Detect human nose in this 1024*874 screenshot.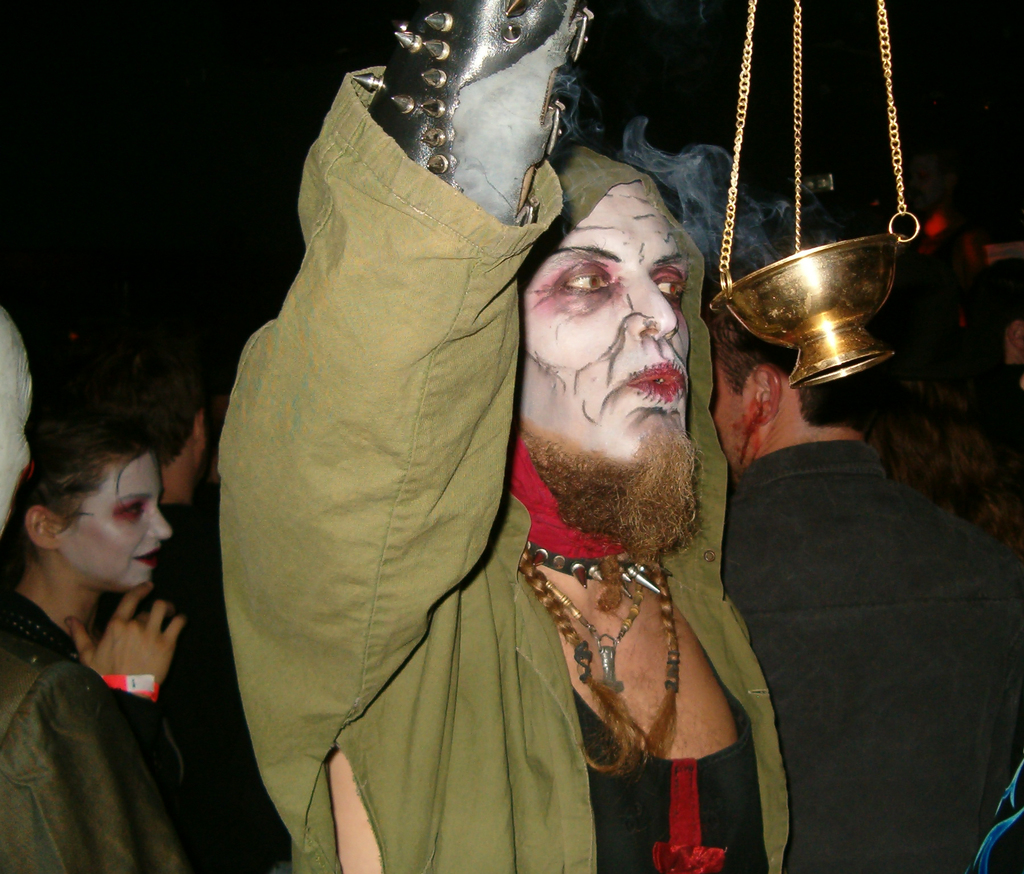
Detection: rect(152, 505, 173, 541).
